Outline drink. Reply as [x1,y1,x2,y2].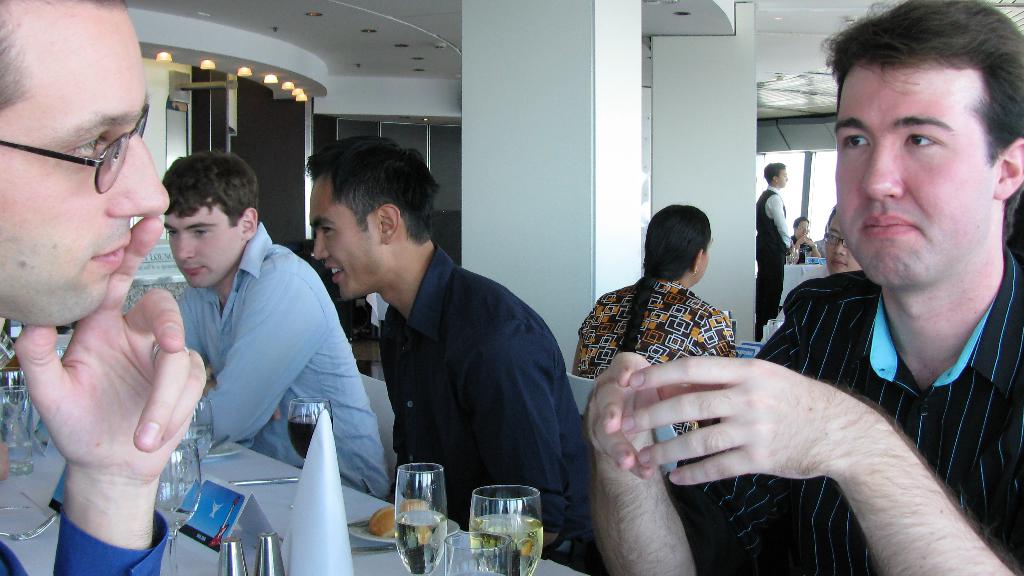
[468,511,542,575].
